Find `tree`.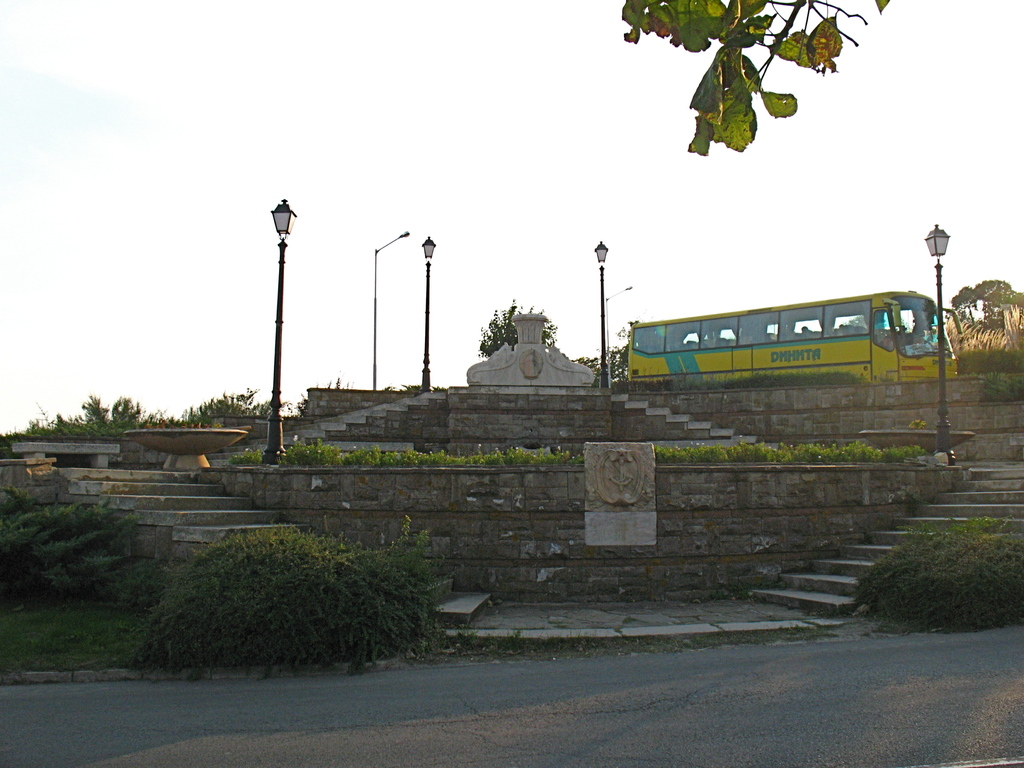
Rect(474, 302, 561, 356).
